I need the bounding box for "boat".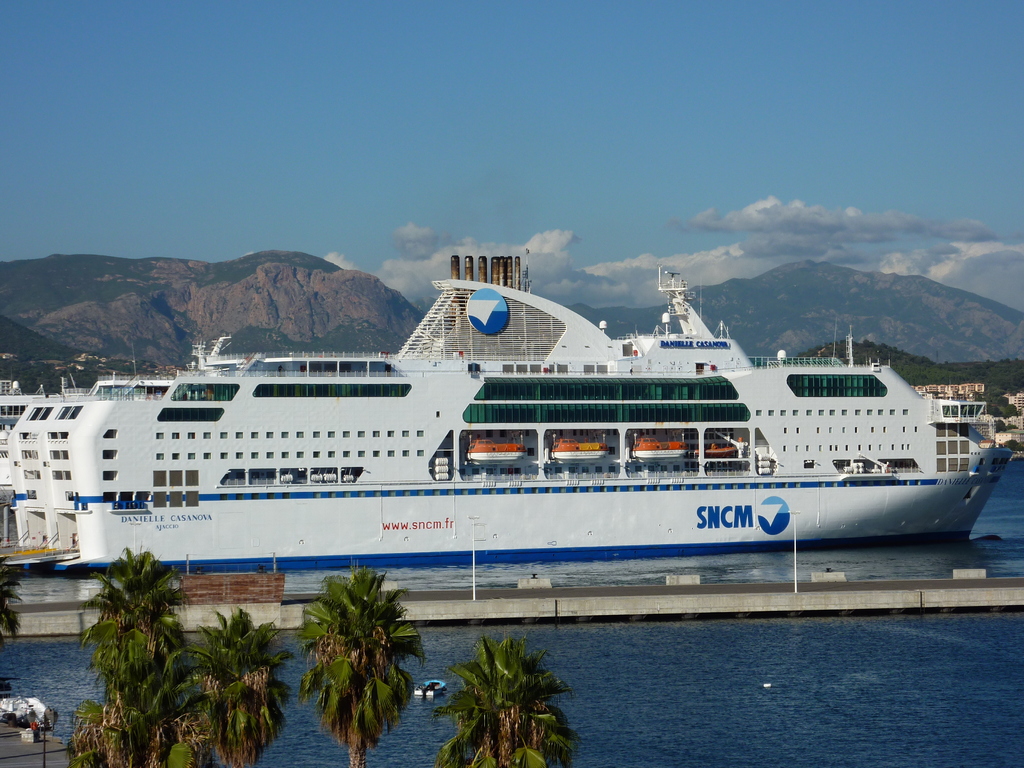
Here it is: box=[77, 243, 1023, 601].
